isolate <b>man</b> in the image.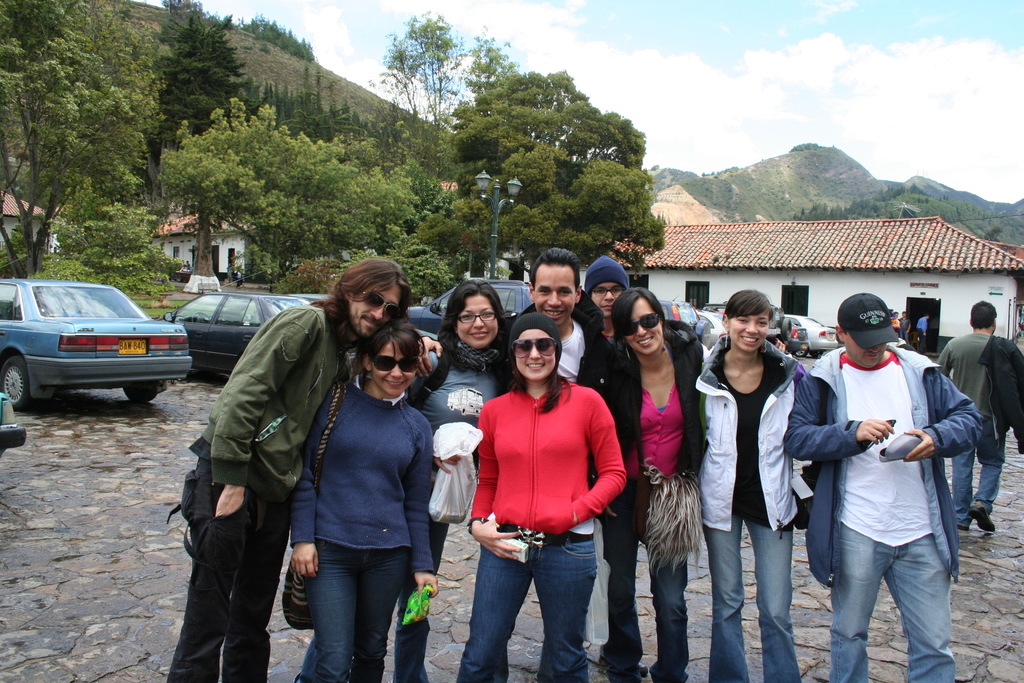
Isolated region: <region>914, 311, 929, 349</region>.
